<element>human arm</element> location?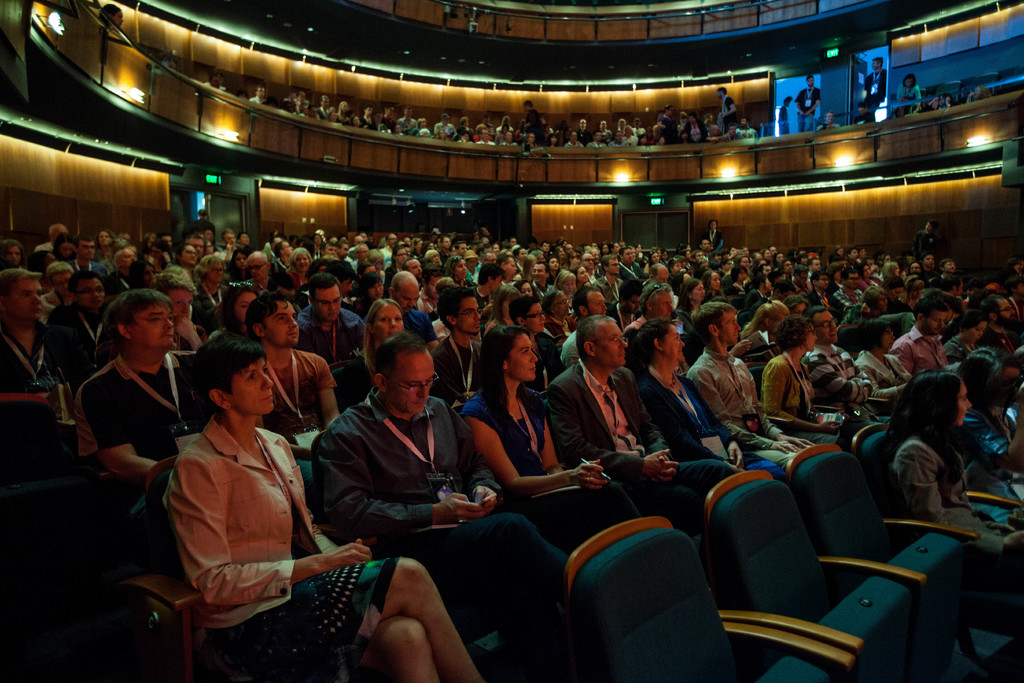
<box>102,375,171,486</box>
